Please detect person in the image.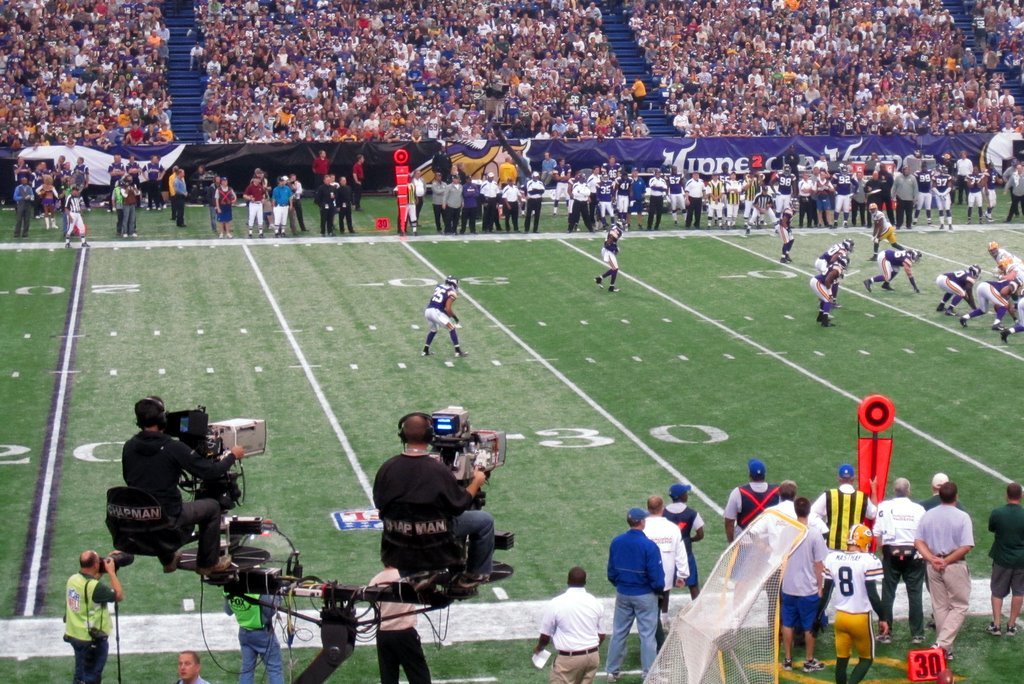
<bbox>592, 216, 627, 293</bbox>.
